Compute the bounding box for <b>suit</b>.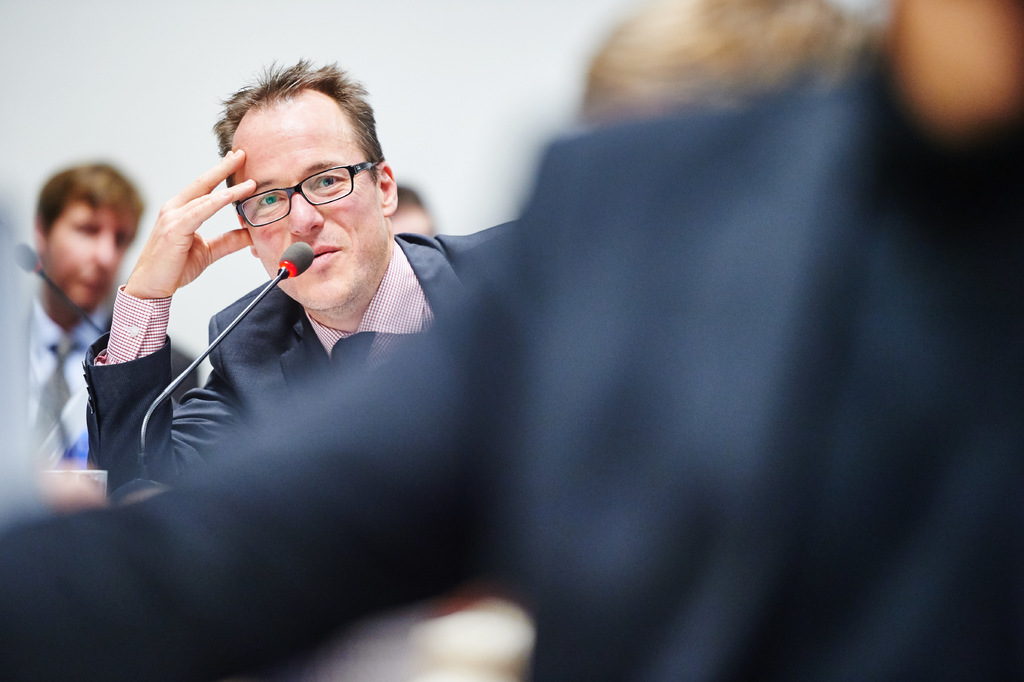
l=70, t=191, r=591, b=552.
